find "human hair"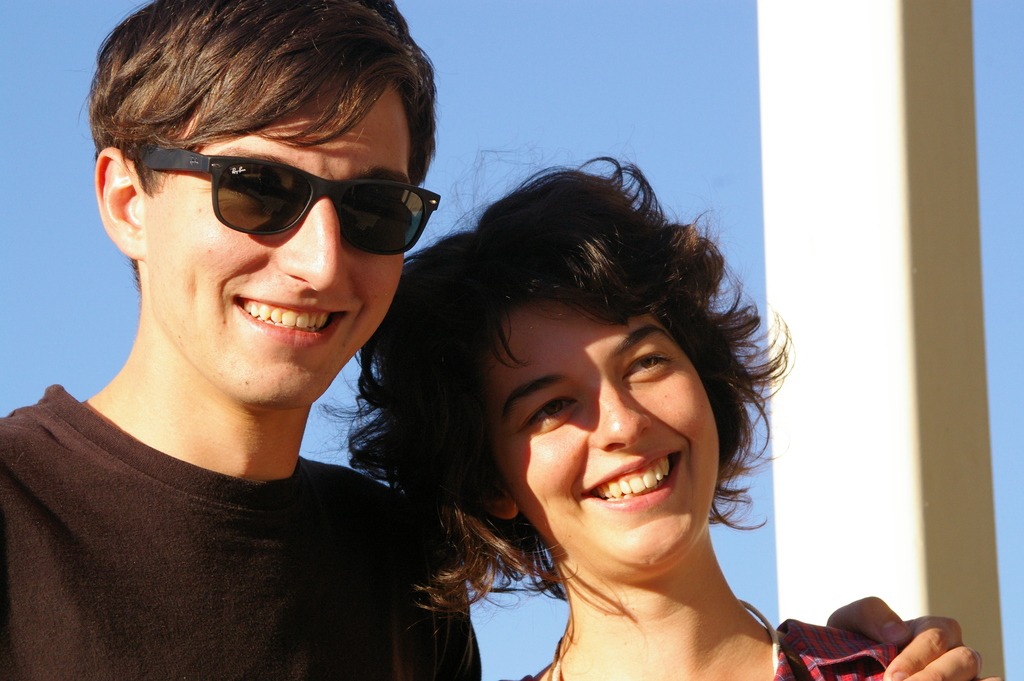
(x1=89, y1=0, x2=444, y2=293)
